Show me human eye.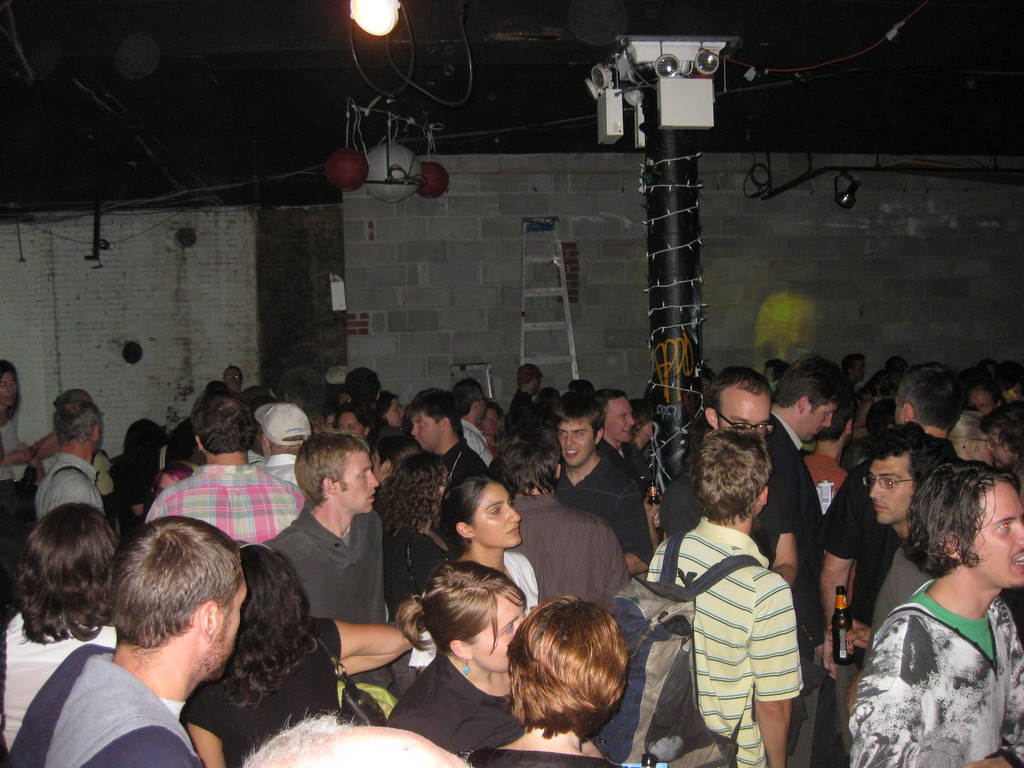
human eye is here: bbox=(10, 380, 15, 386).
